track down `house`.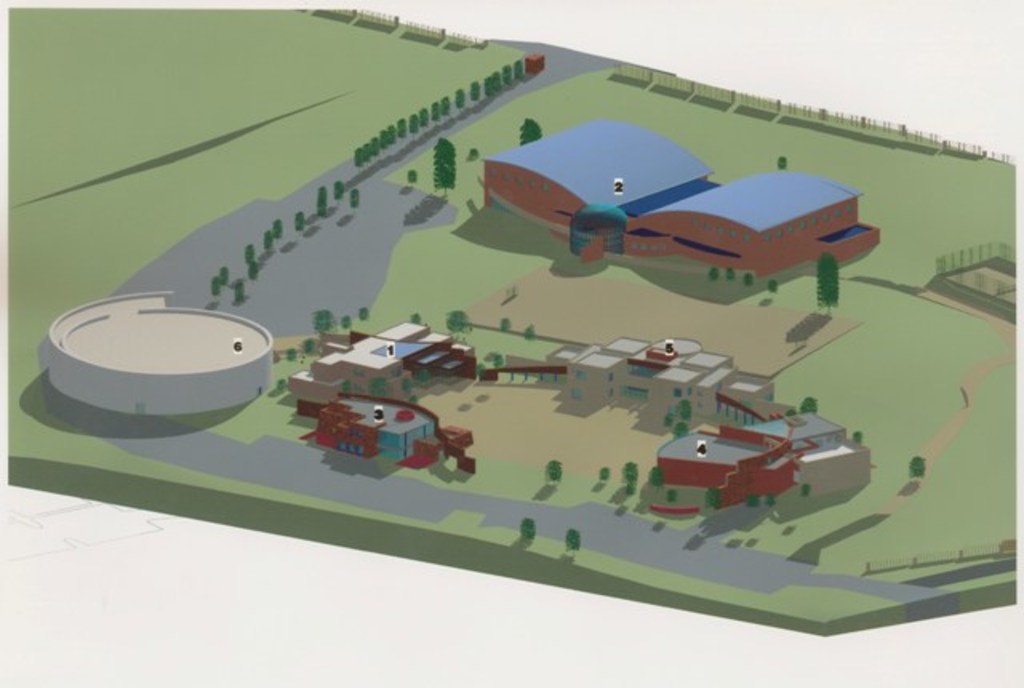
Tracked to pyautogui.locateOnScreen(286, 318, 480, 413).
